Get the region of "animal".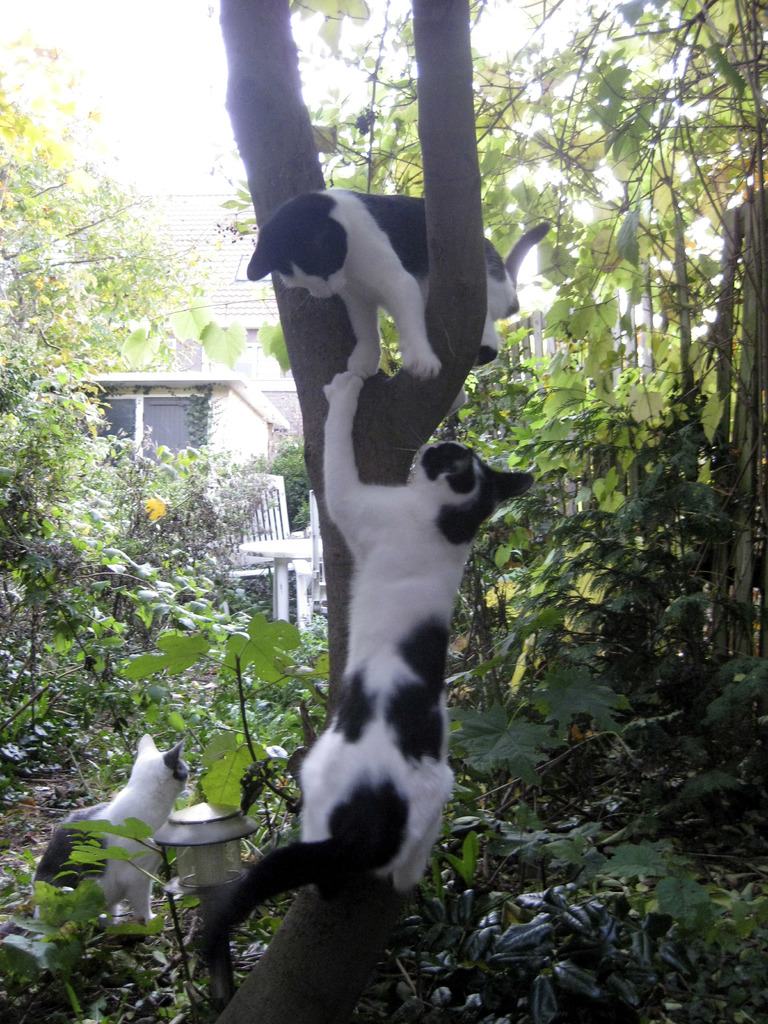
244/186/559/376.
